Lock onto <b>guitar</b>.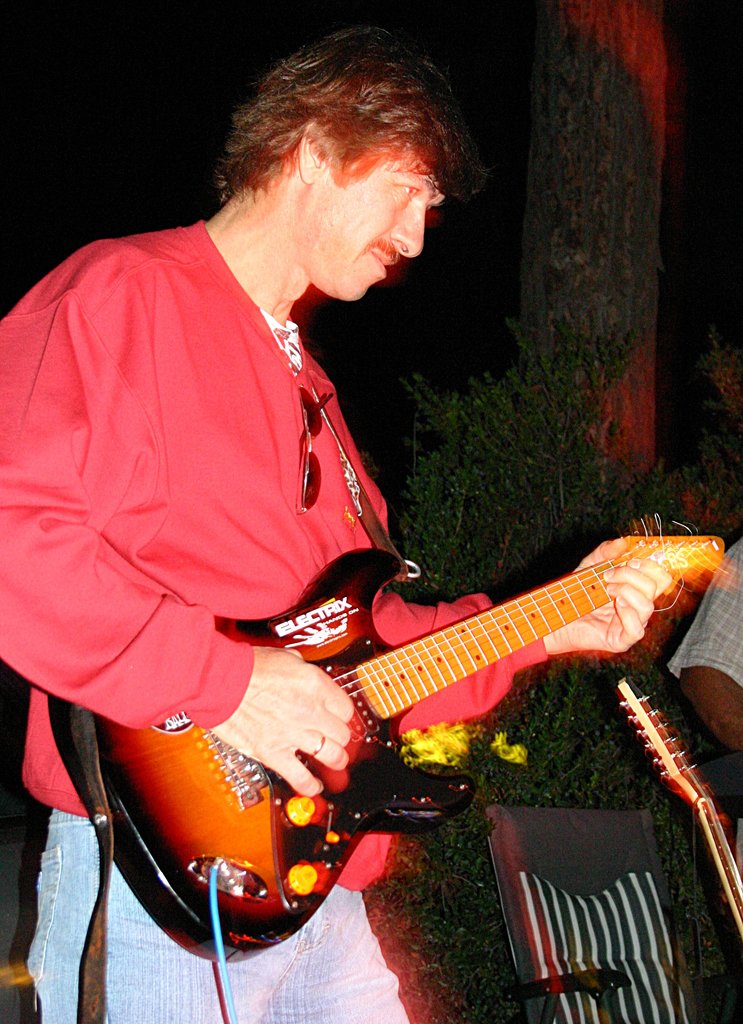
Locked: bbox=(55, 547, 732, 974).
